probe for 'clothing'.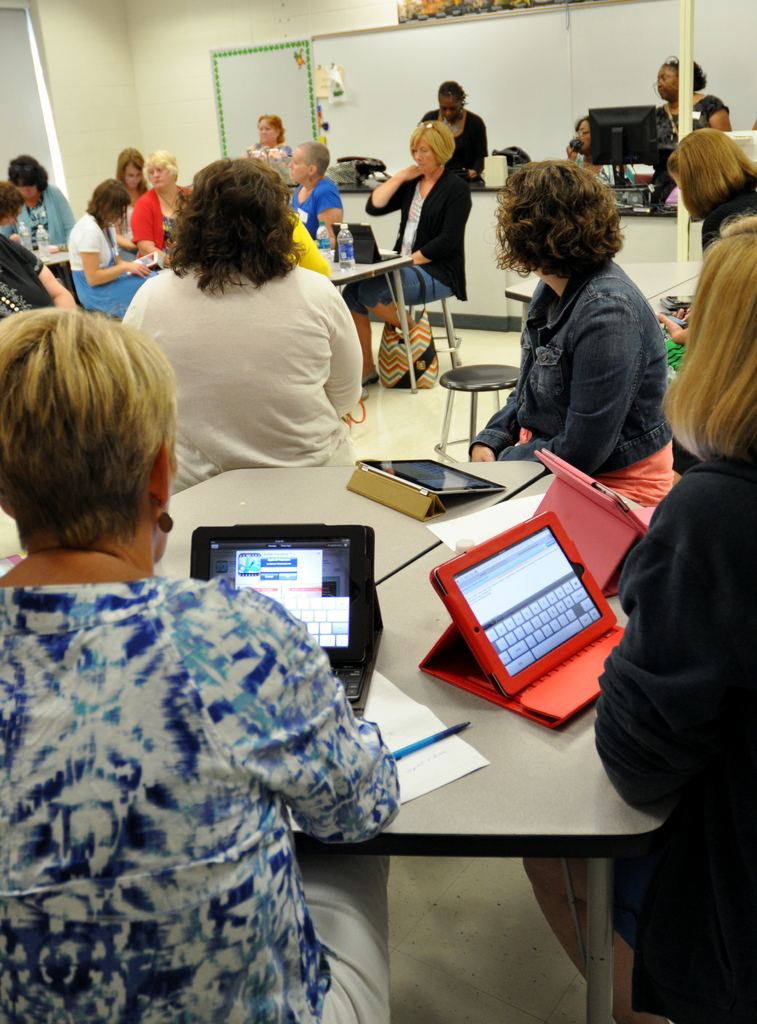
Probe result: Rect(67, 211, 155, 314).
